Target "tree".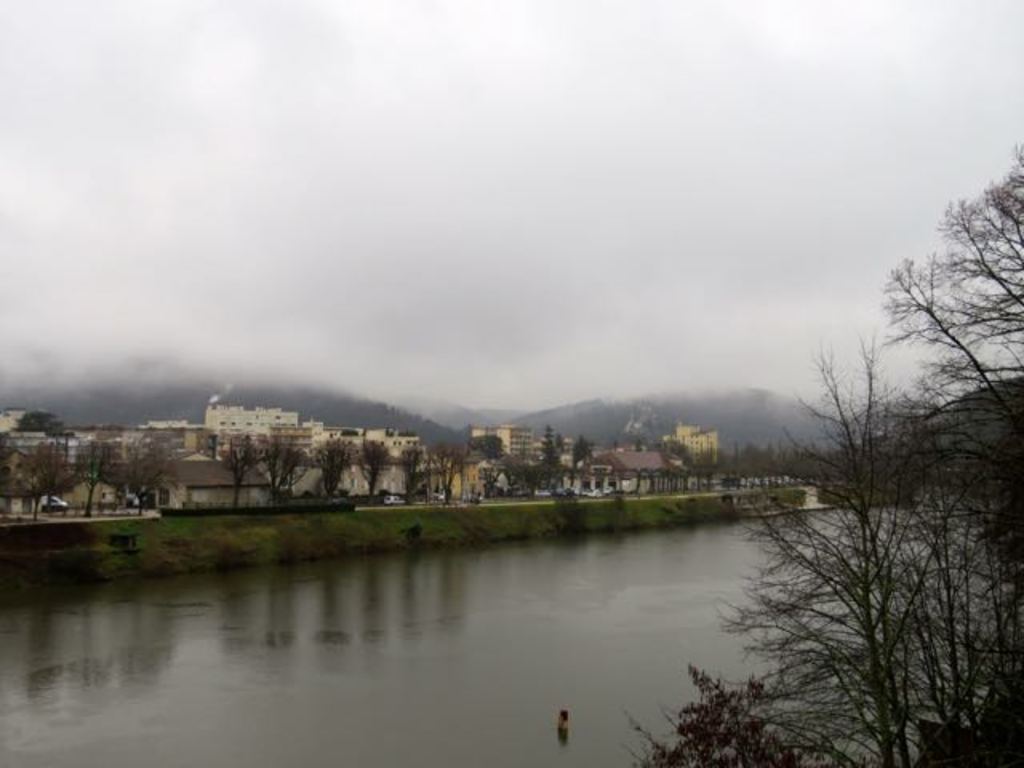
Target region: BBox(246, 430, 318, 504).
